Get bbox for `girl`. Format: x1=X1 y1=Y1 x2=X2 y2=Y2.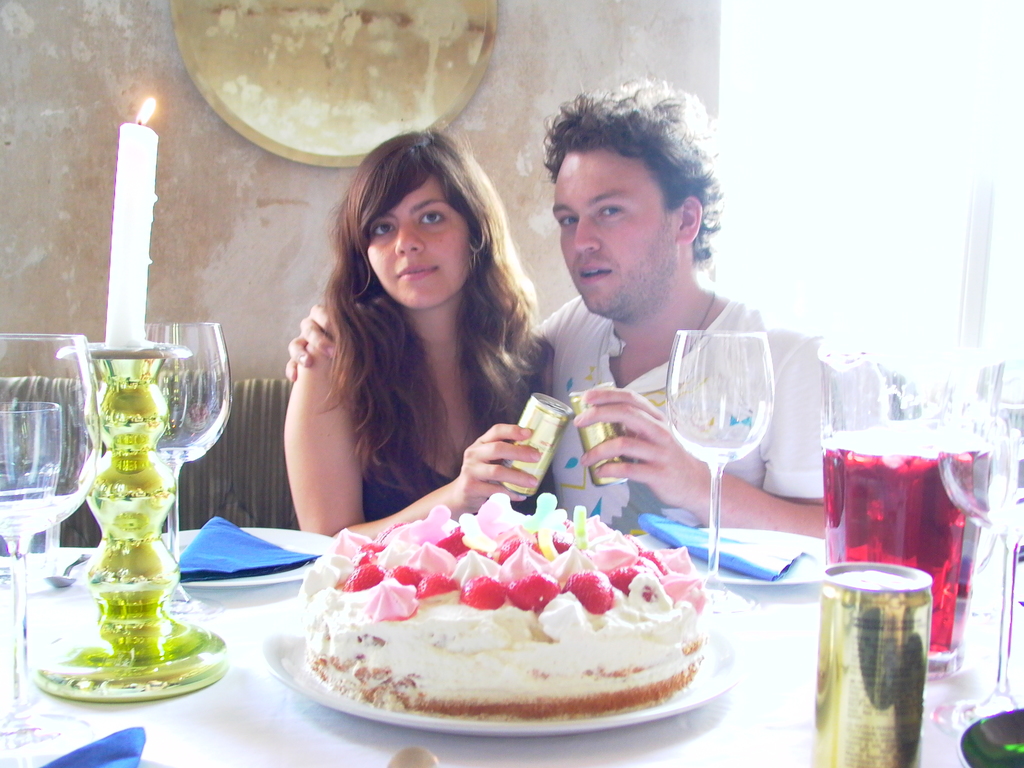
x1=277 y1=127 x2=552 y2=537.
